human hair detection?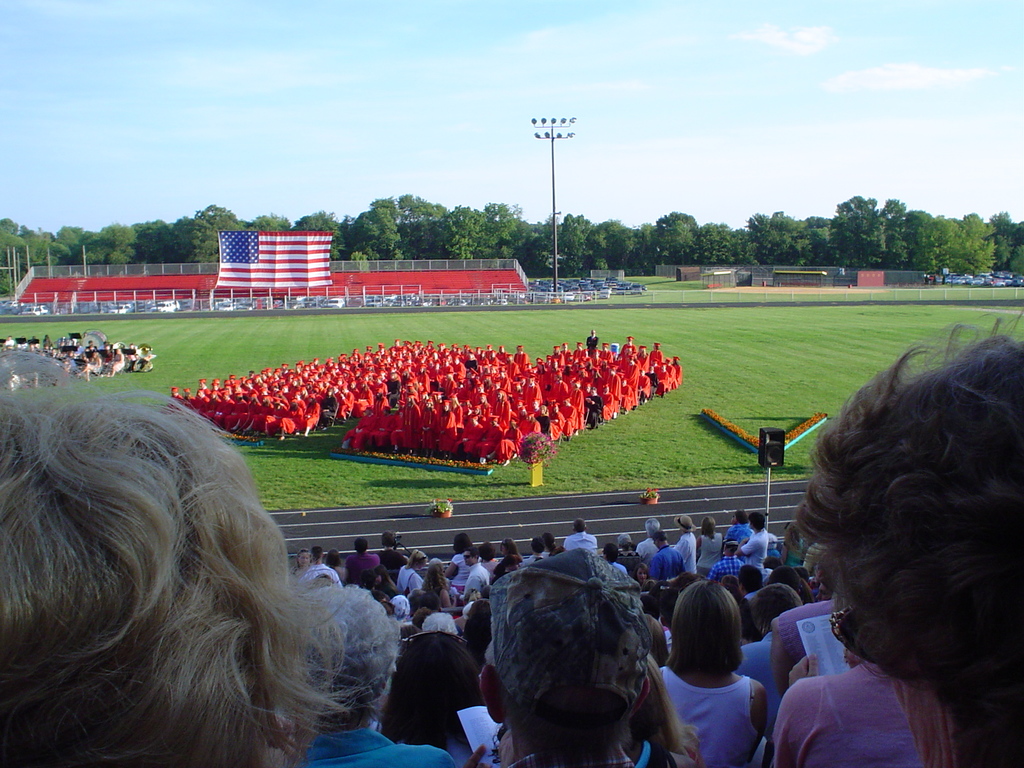
[left=665, top=579, right=744, bottom=678]
